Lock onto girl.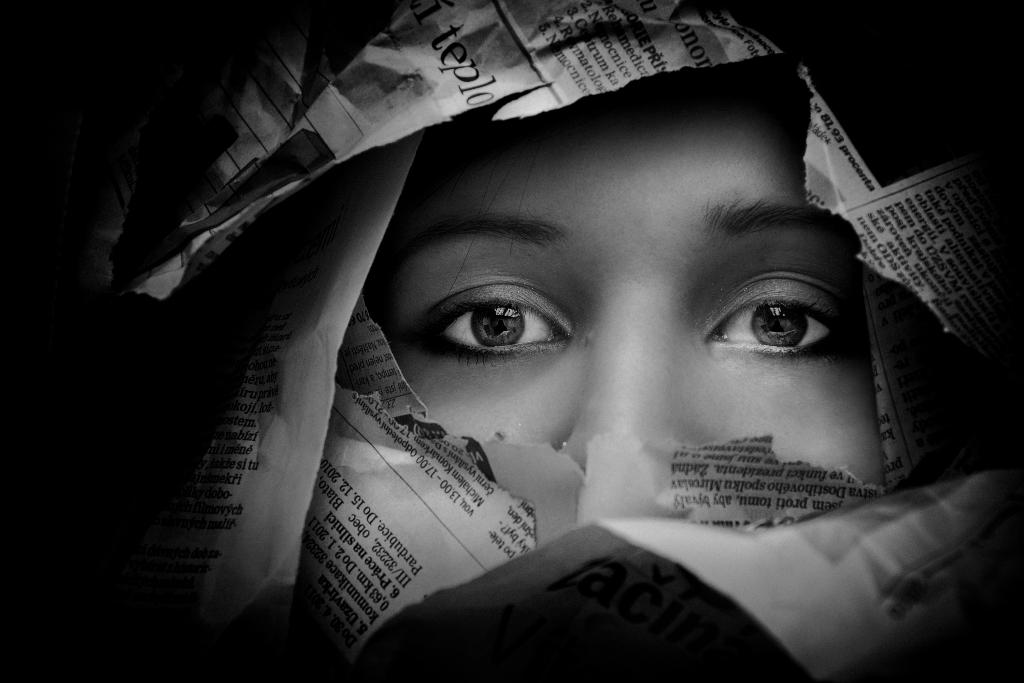
Locked: (x1=365, y1=63, x2=886, y2=484).
